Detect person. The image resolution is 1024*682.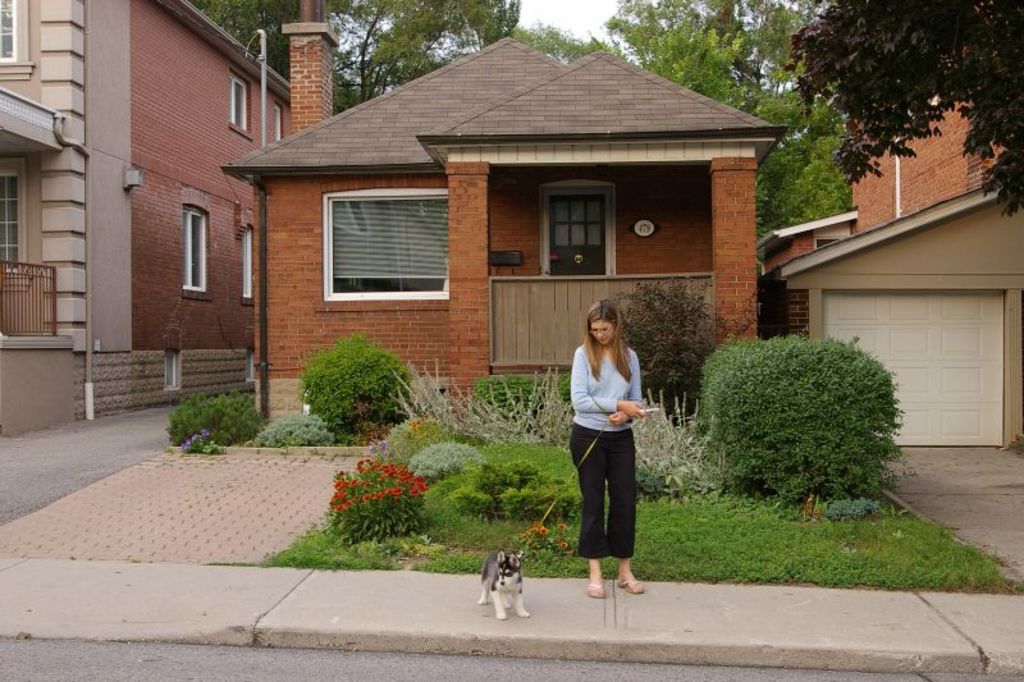
crop(567, 285, 655, 612).
